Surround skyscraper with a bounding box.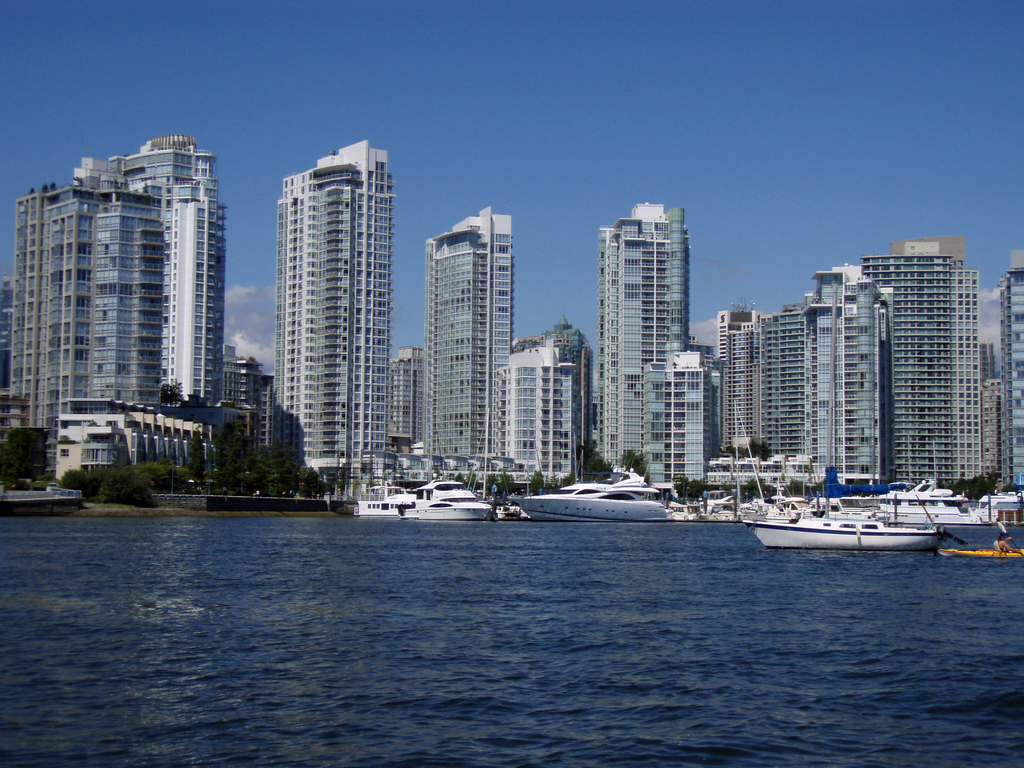
pyautogui.locateOnScreen(392, 339, 422, 449).
